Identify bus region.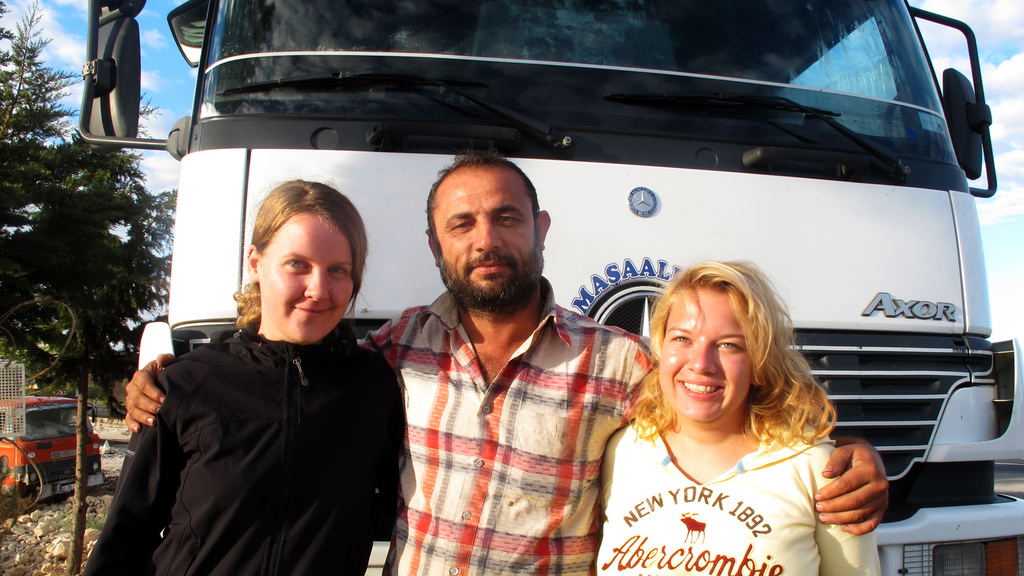
Region: left=73, top=0, right=1023, bottom=575.
